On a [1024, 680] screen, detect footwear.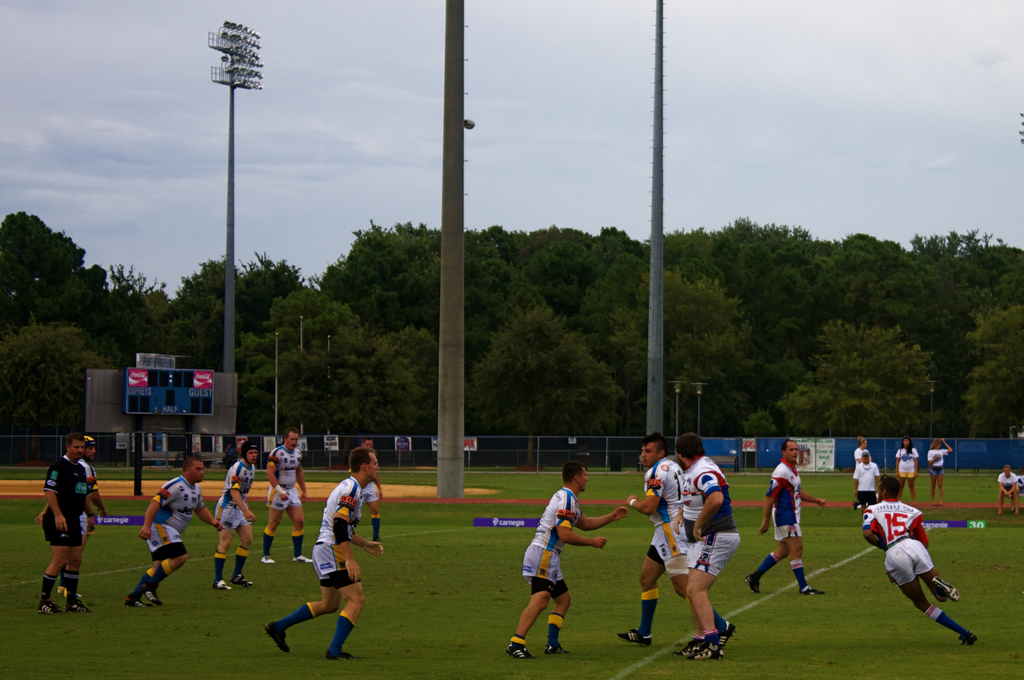
bbox(545, 639, 563, 655).
